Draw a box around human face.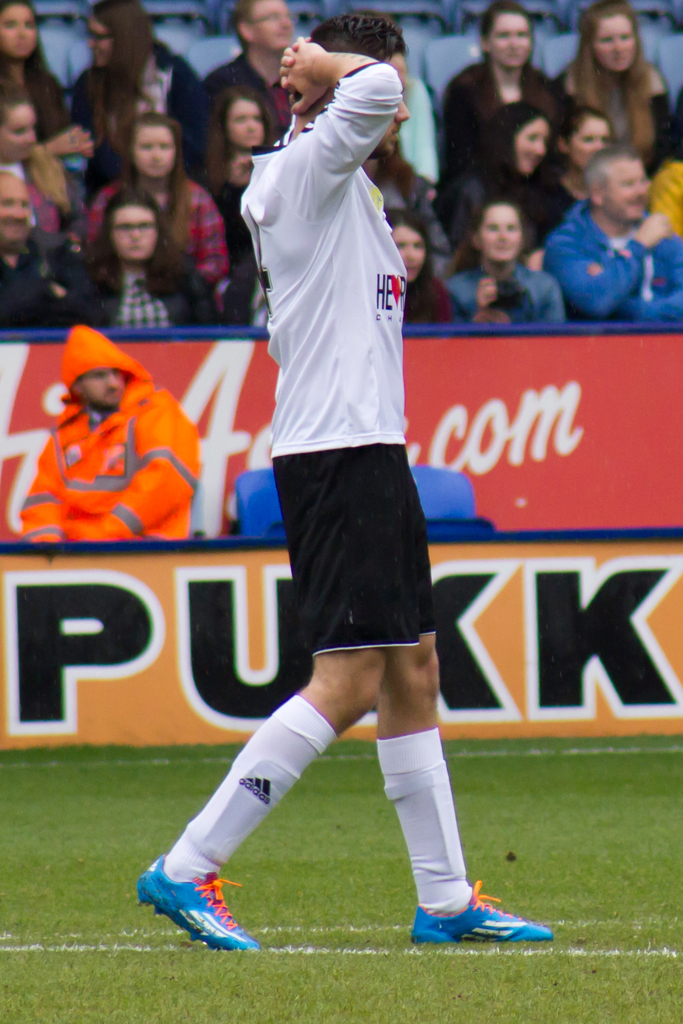
bbox=(607, 161, 648, 225).
